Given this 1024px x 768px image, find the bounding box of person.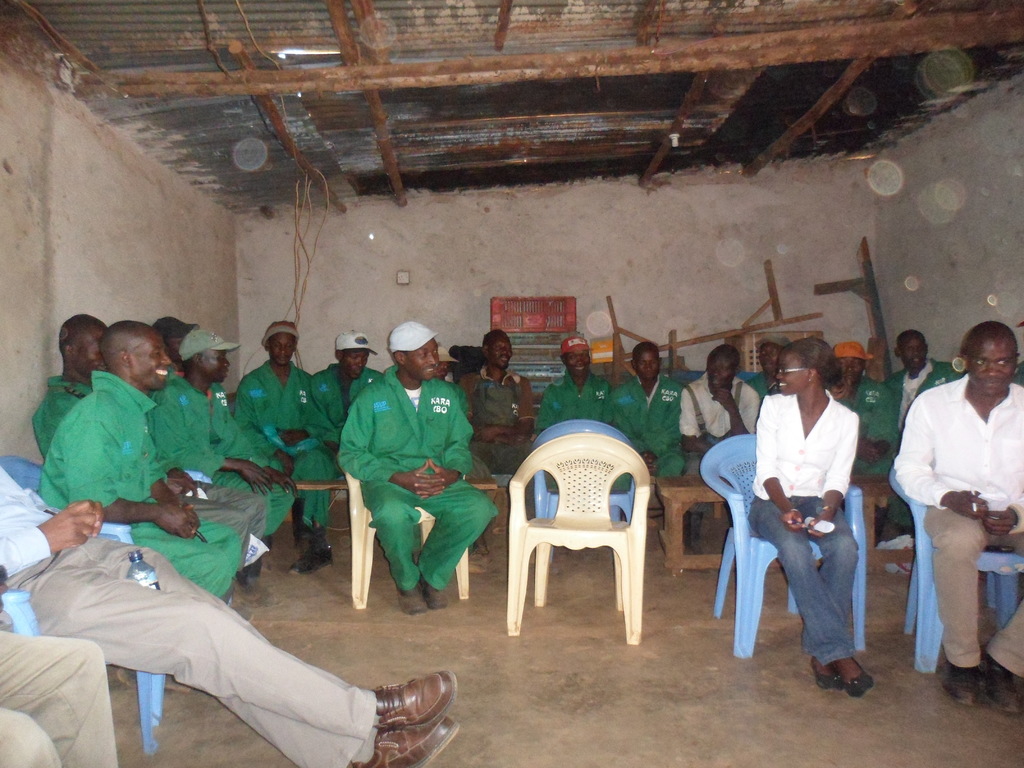
893, 321, 1023, 712.
